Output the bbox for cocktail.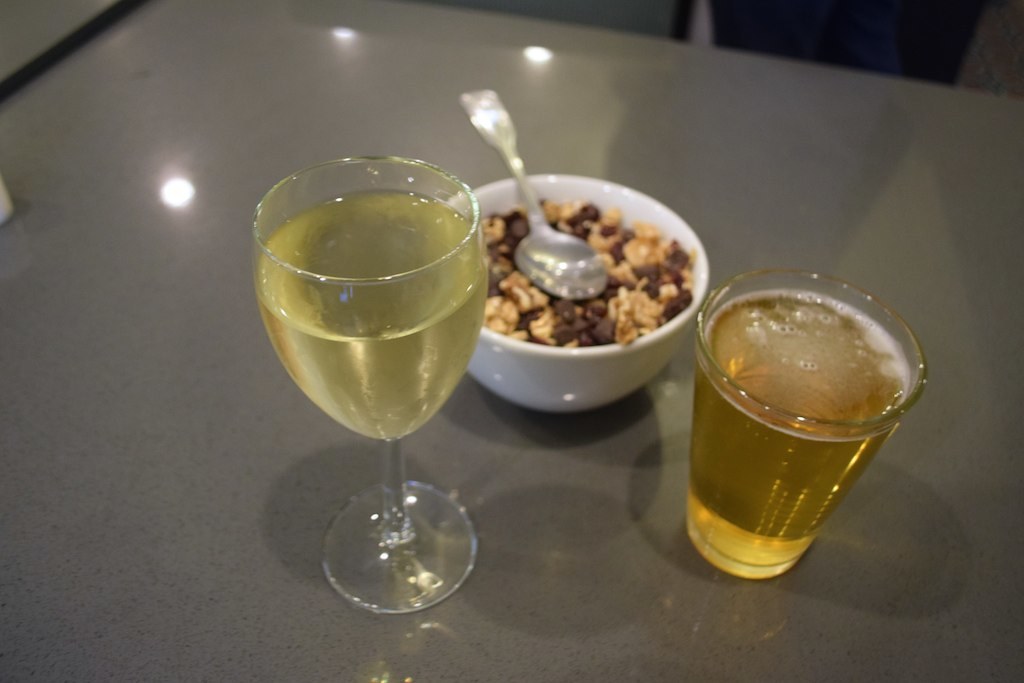
l=677, t=266, r=928, b=581.
